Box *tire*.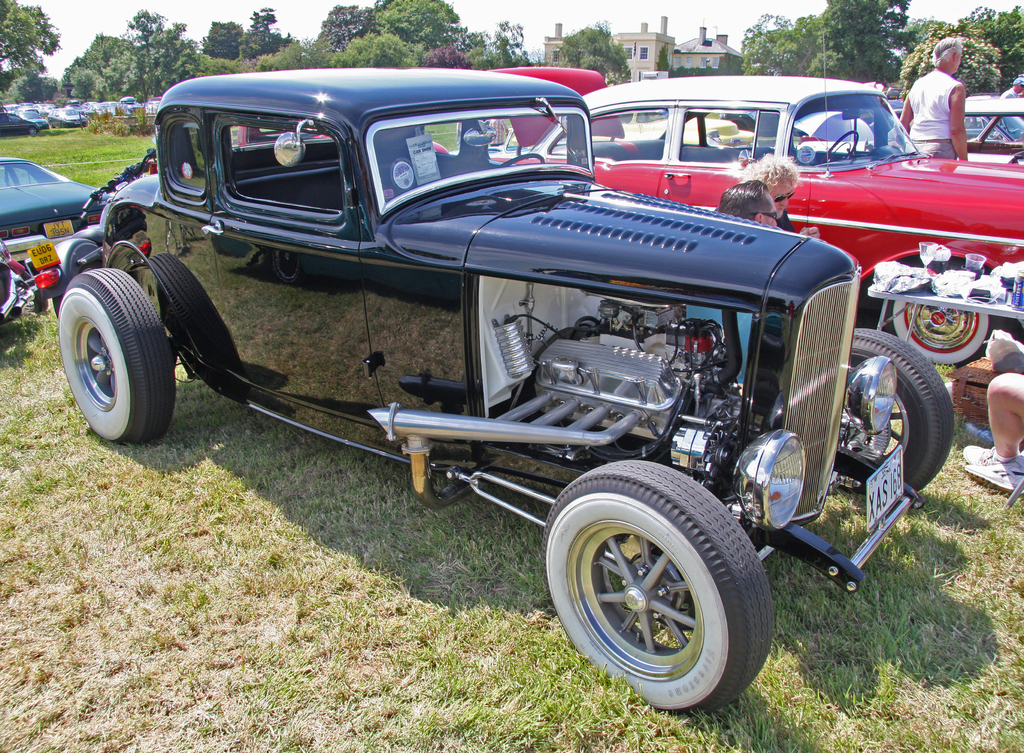
<box>889,301,998,366</box>.
